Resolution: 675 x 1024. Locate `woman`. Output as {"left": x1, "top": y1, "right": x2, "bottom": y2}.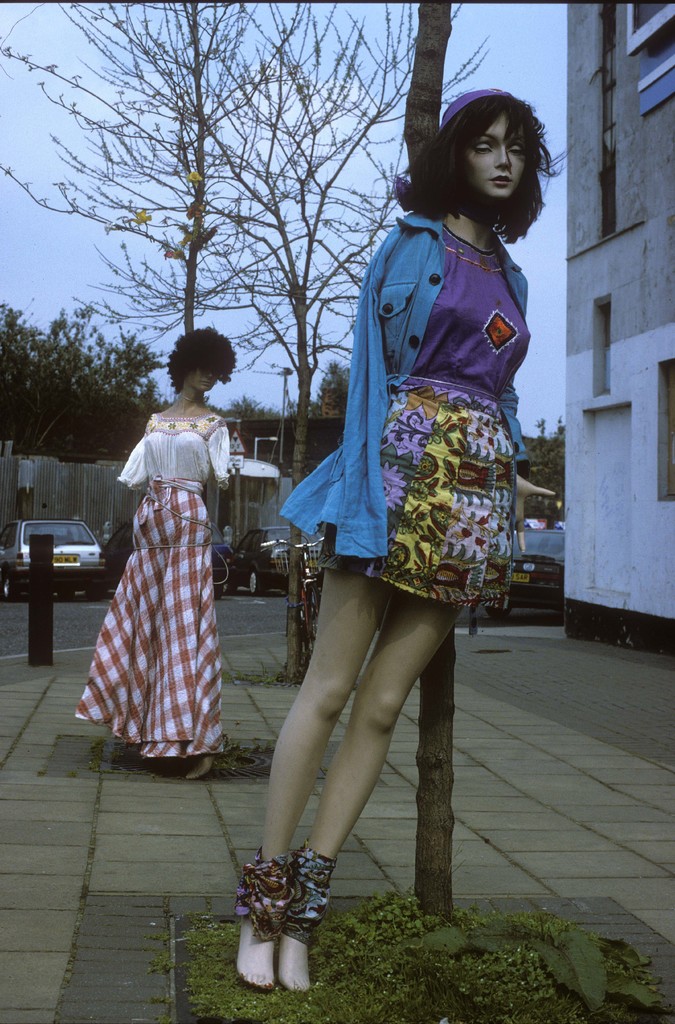
{"left": 232, "top": 86, "right": 576, "bottom": 994}.
